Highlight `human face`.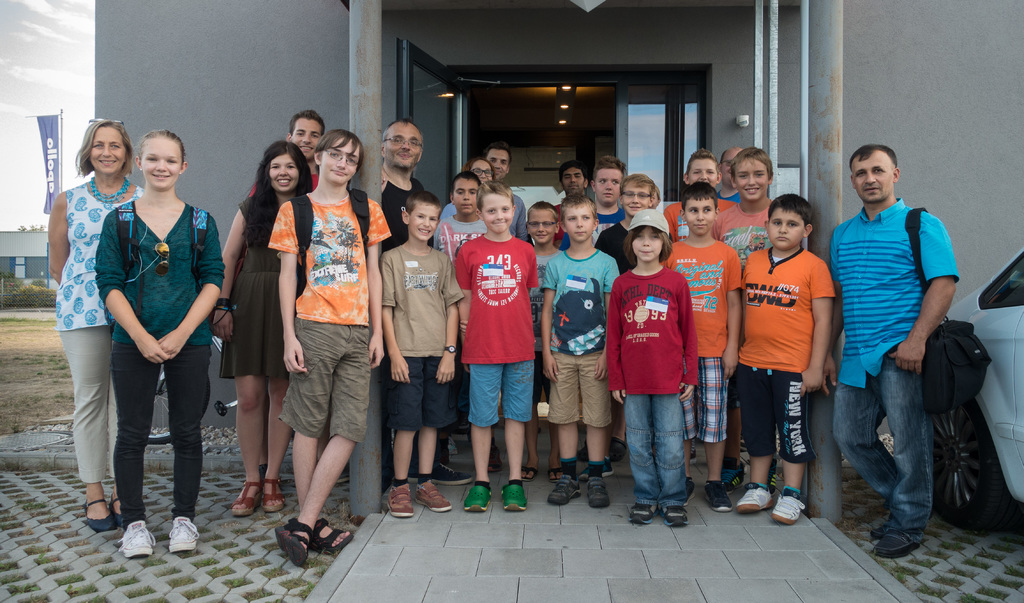
Highlighted region: bbox=[410, 204, 441, 241].
